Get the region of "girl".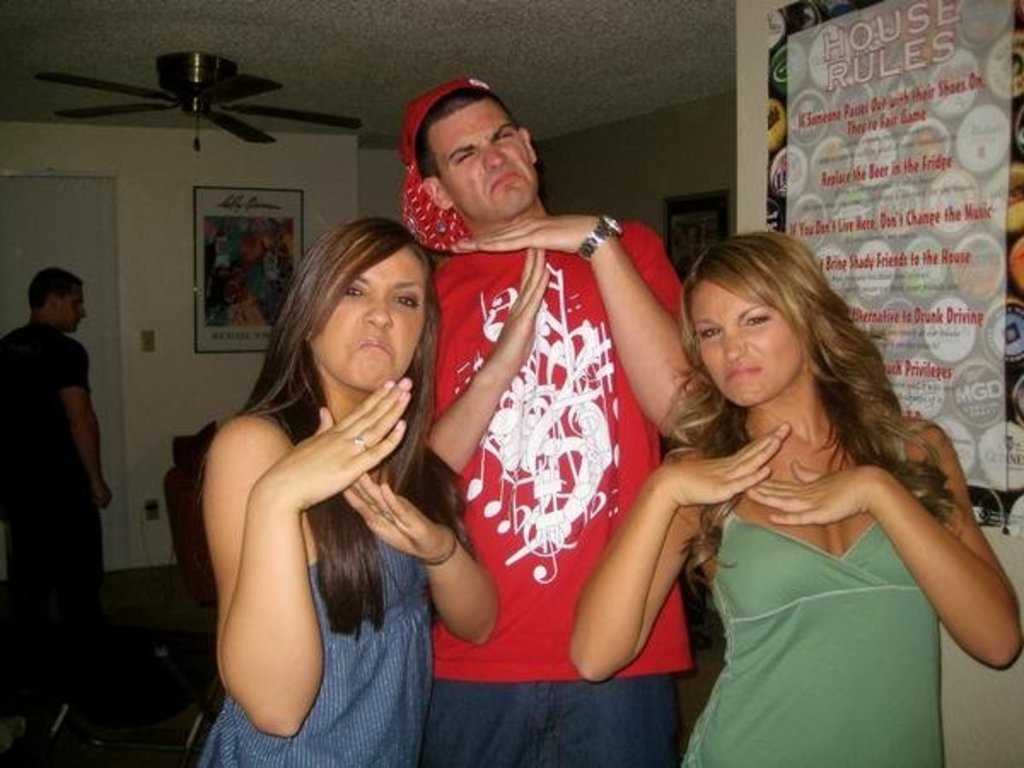
201:218:498:766.
